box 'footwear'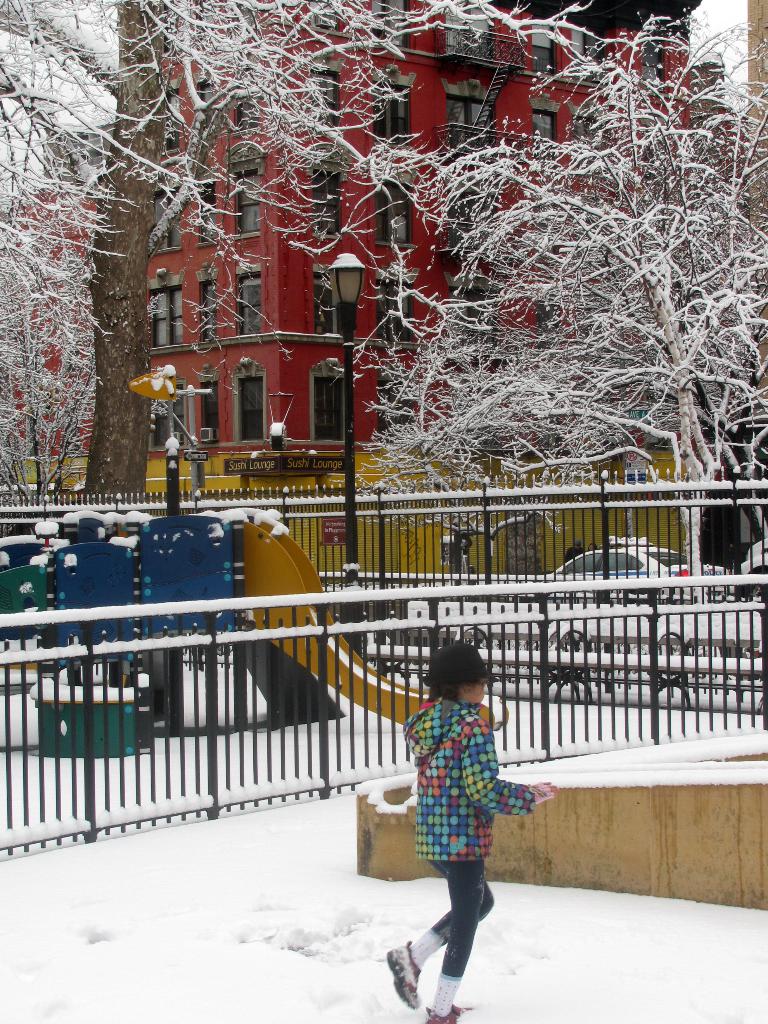
l=387, t=941, r=420, b=1012
